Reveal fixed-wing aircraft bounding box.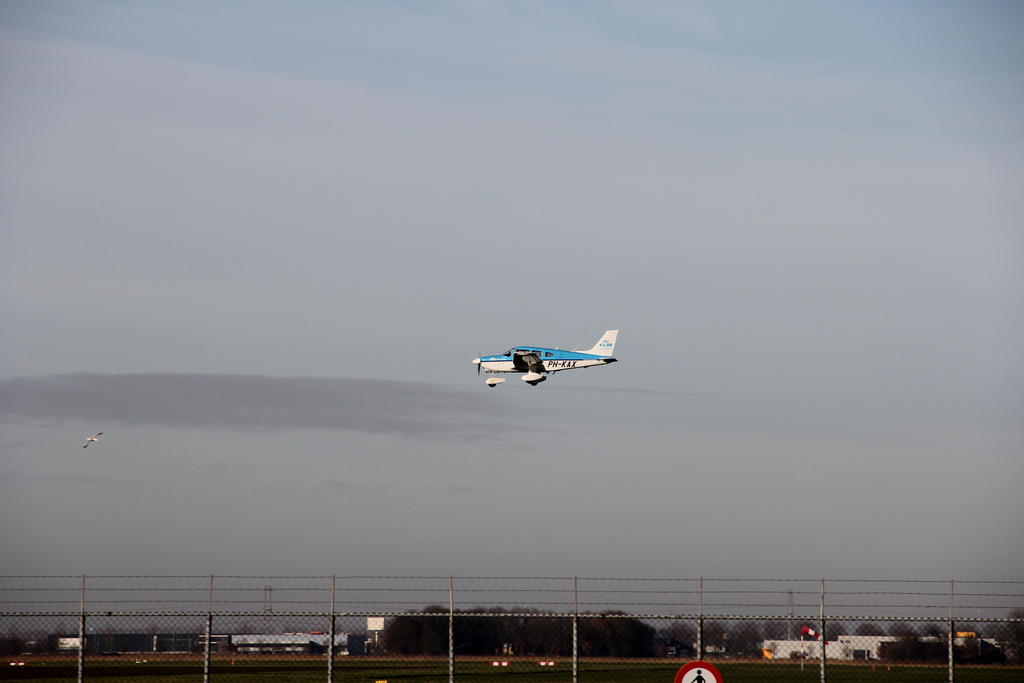
Revealed: [x1=465, y1=325, x2=628, y2=394].
